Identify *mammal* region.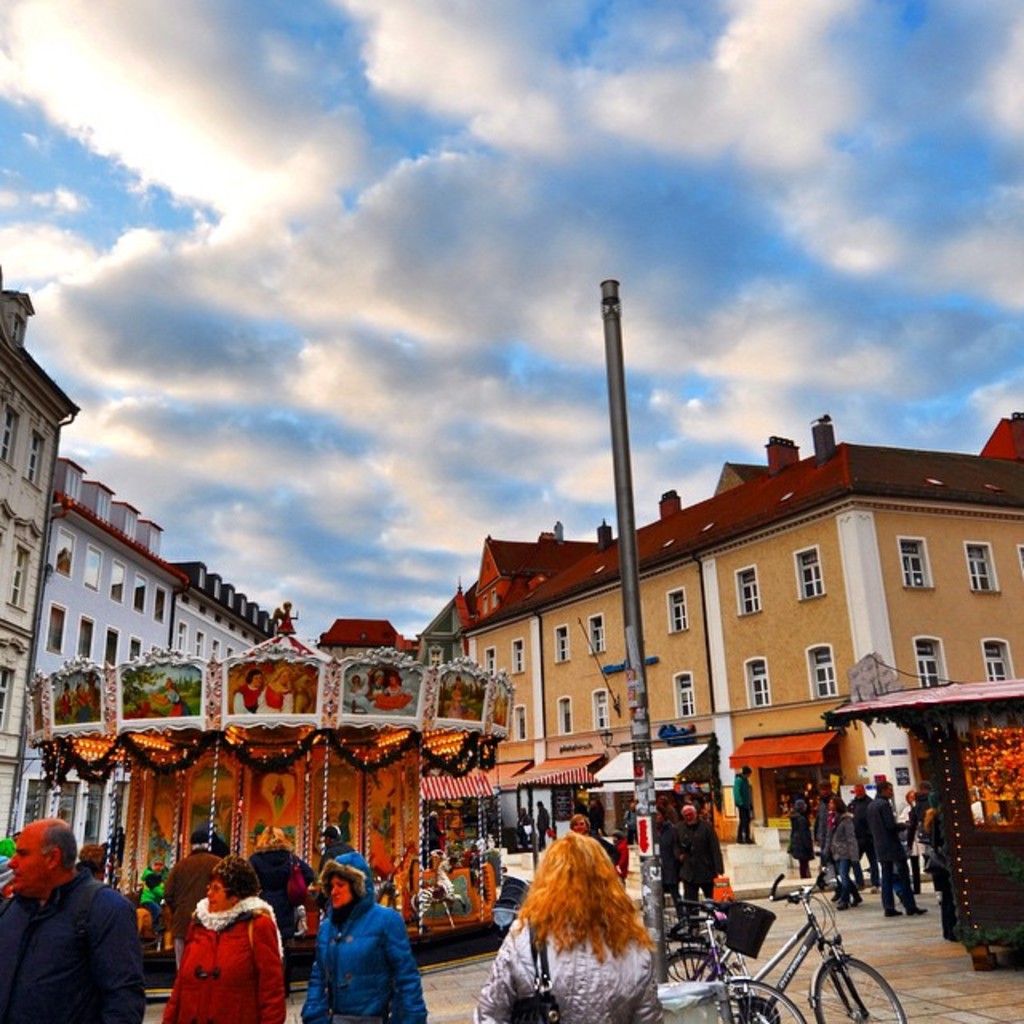
Region: 259,667,288,714.
